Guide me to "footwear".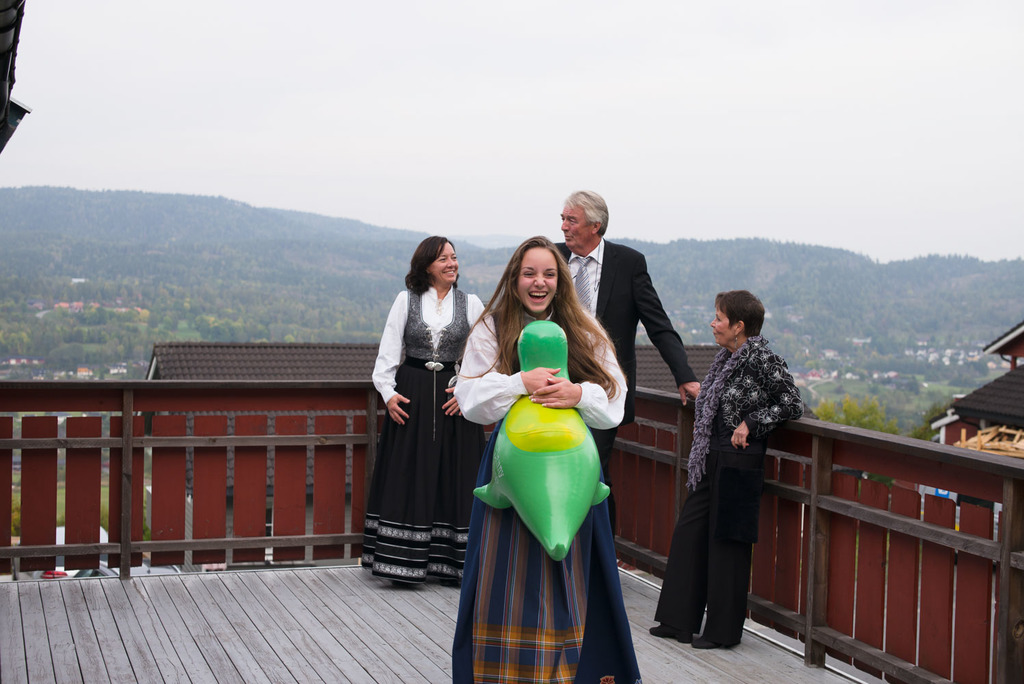
Guidance: left=687, top=632, right=719, bottom=648.
